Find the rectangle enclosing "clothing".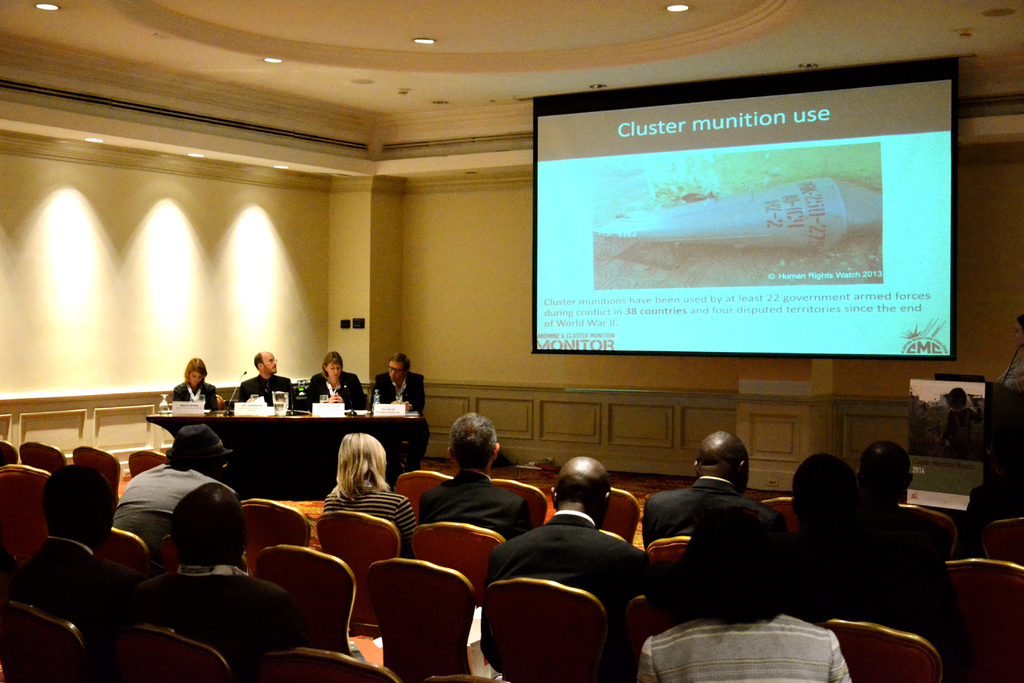
BBox(995, 354, 1023, 396).
